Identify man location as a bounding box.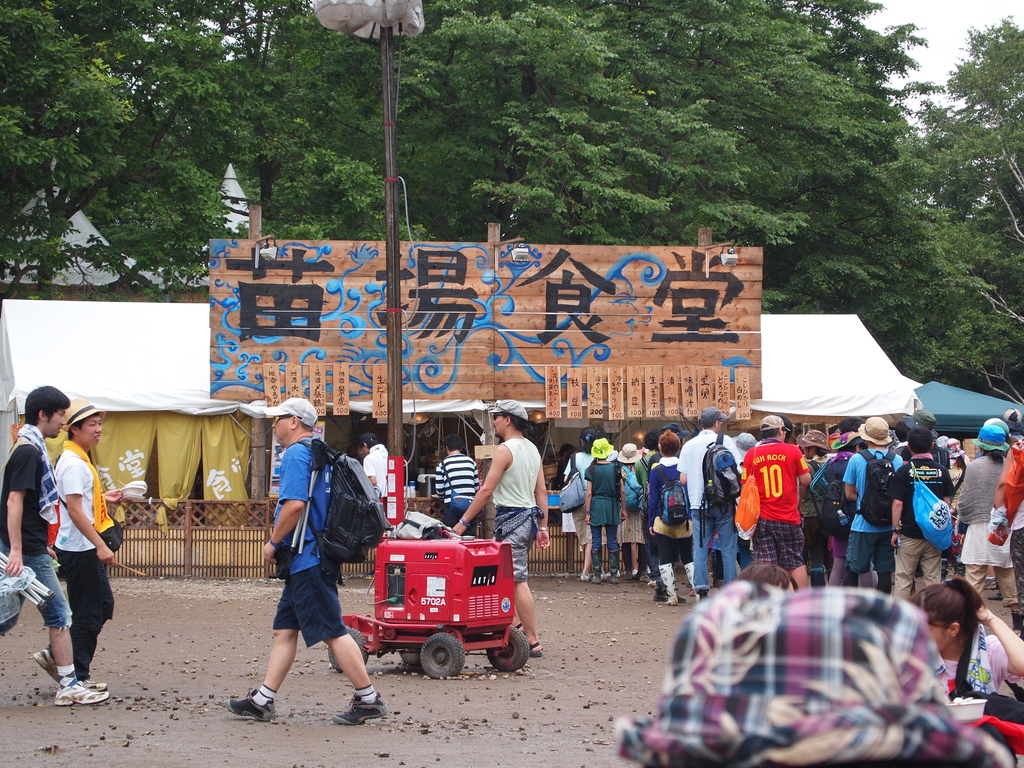
362:446:387:563.
